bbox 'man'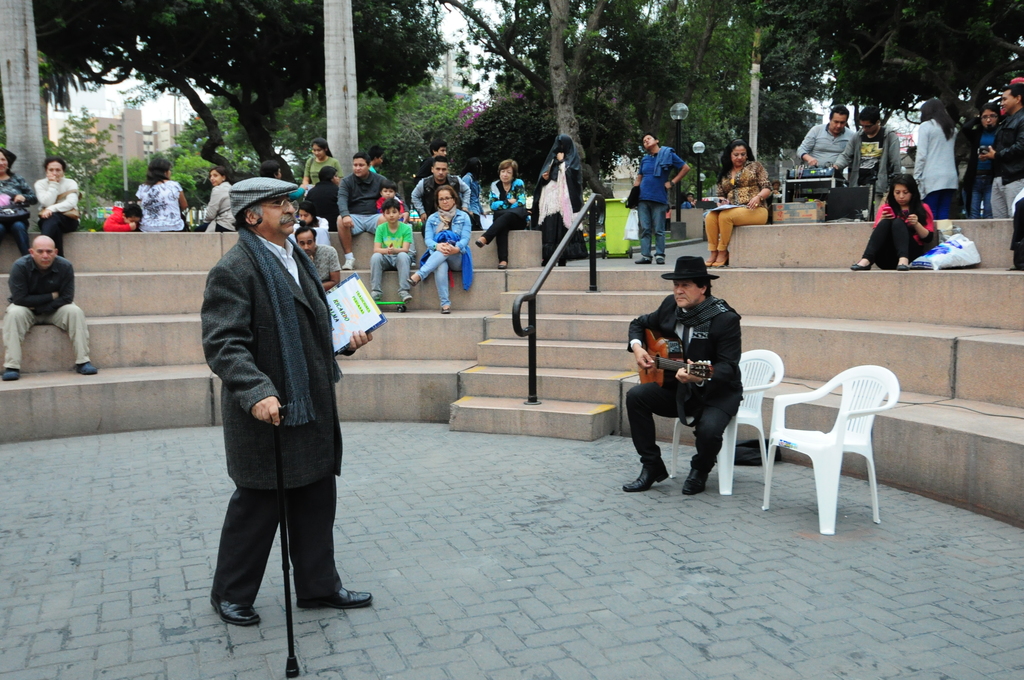
left=193, top=161, right=362, bottom=631
